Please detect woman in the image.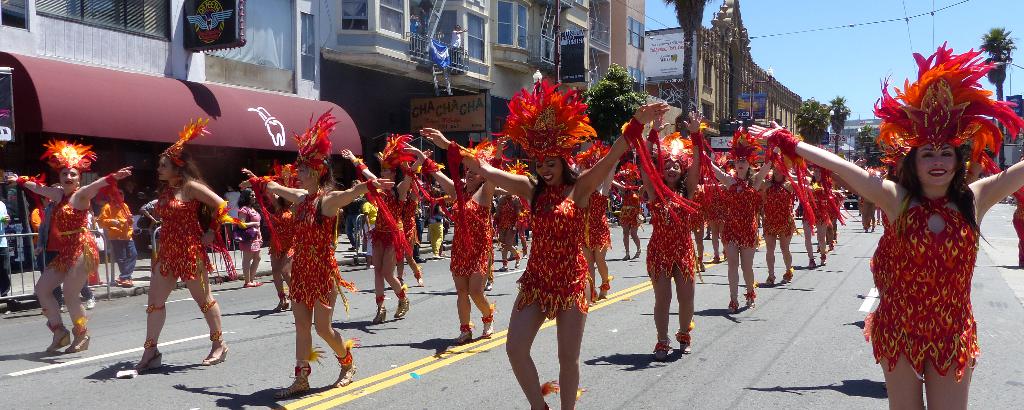
crop(255, 108, 398, 400).
